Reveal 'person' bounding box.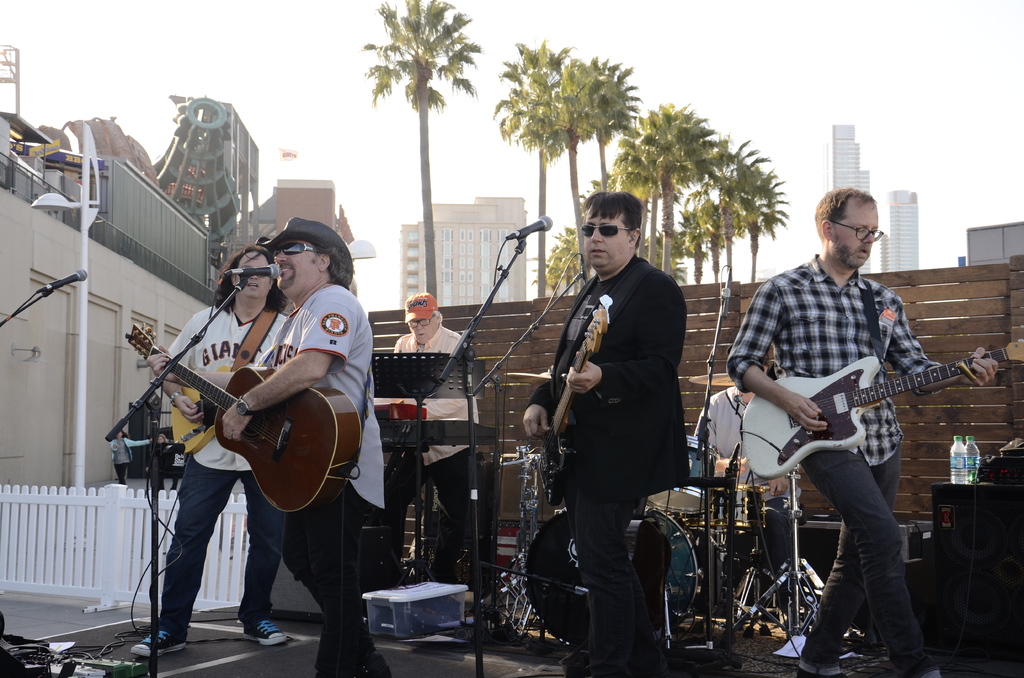
Revealed: left=390, top=280, right=486, bottom=586.
